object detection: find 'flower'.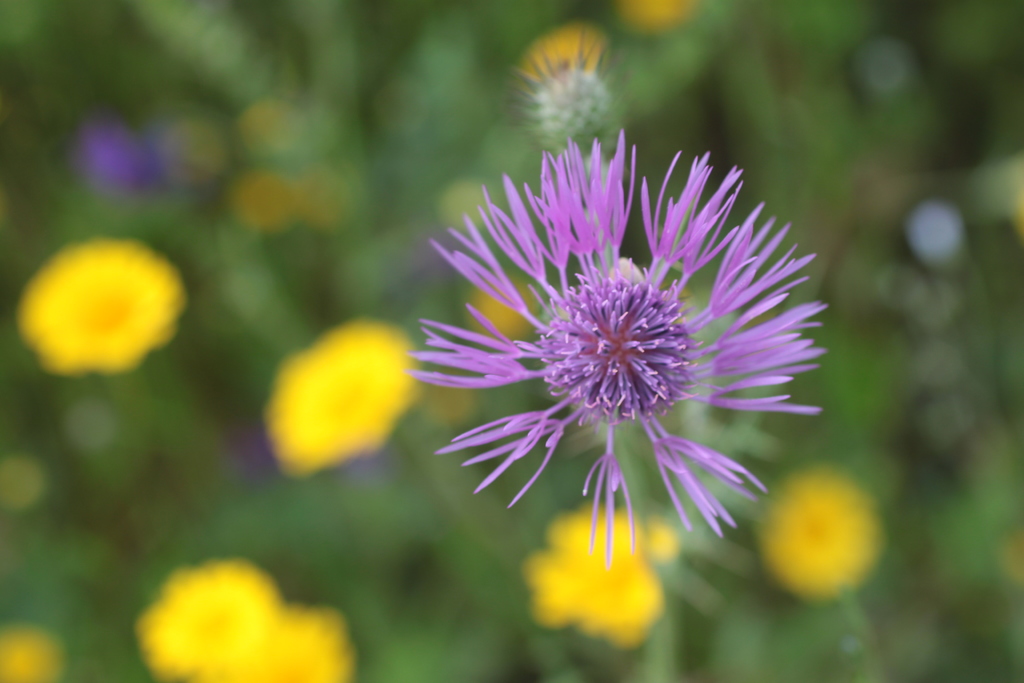
x1=267 y1=316 x2=424 y2=472.
